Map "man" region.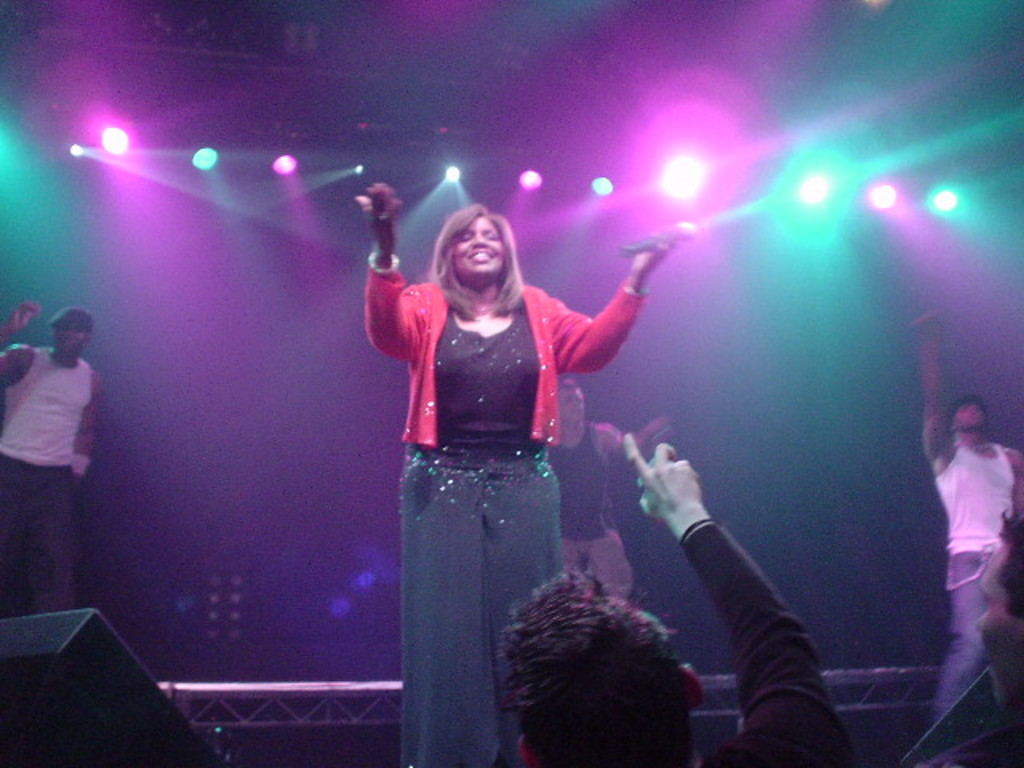
Mapped to l=5, t=286, r=107, b=605.
